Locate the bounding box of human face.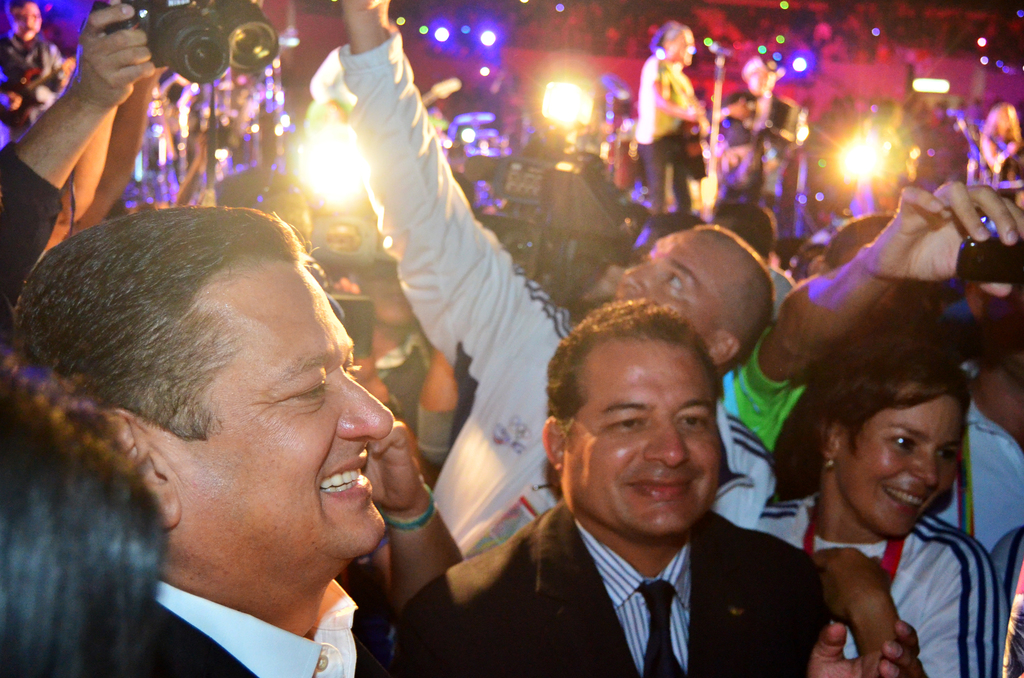
Bounding box: locate(563, 346, 721, 538).
